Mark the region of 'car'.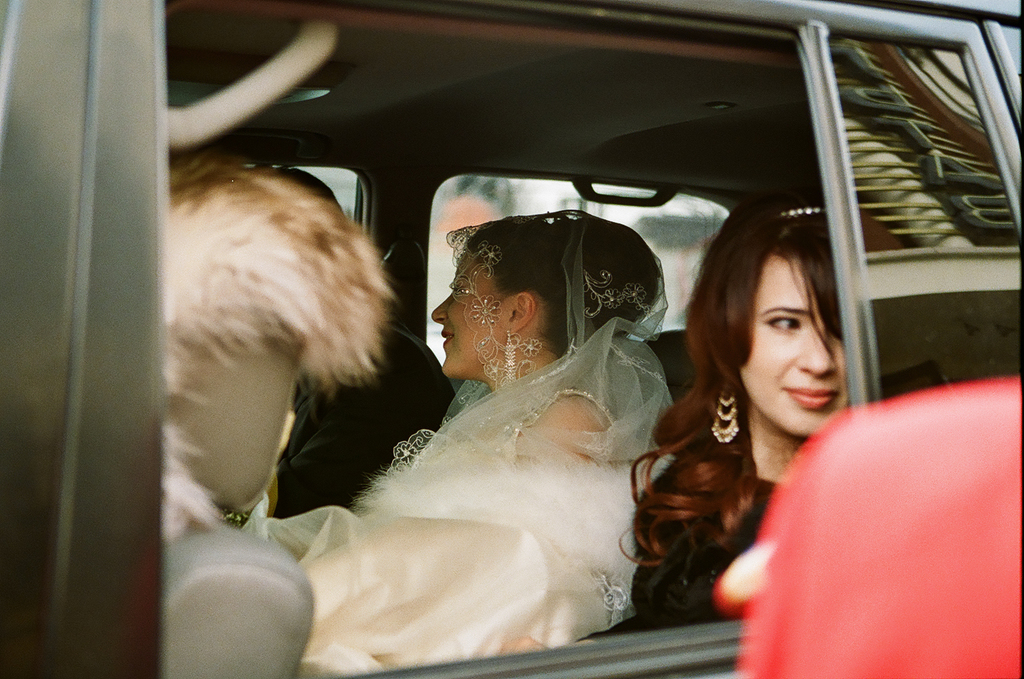
Region: left=0, top=0, right=1023, bottom=678.
